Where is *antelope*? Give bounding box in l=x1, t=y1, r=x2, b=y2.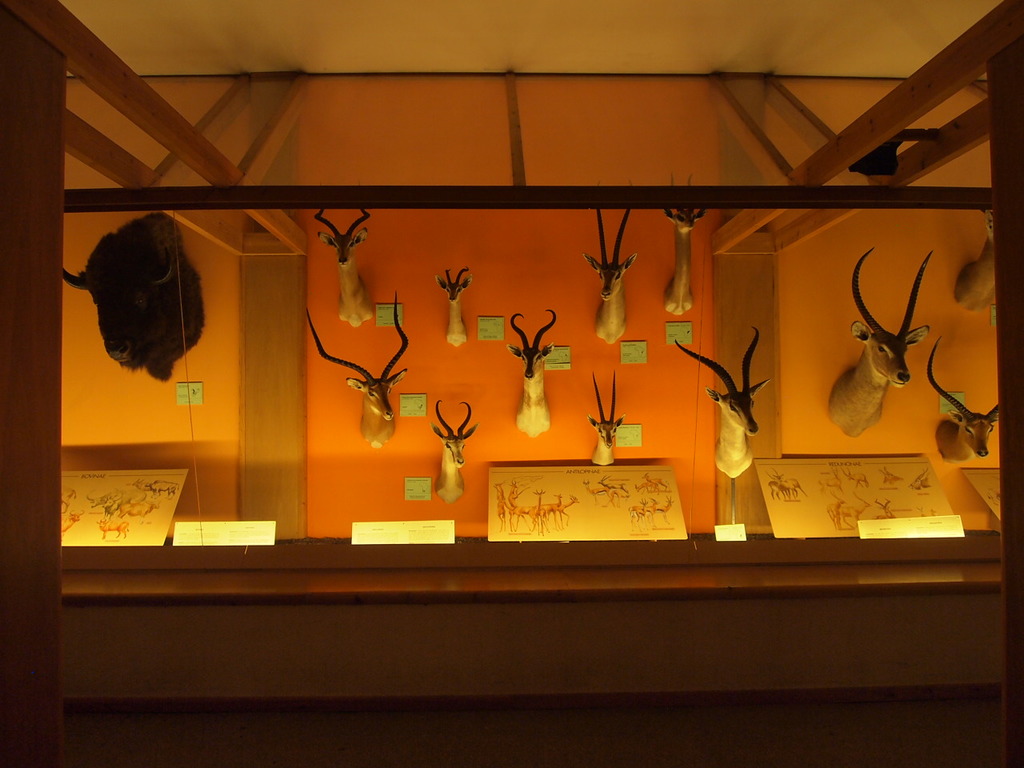
l=926, t=350, r=1002, b=464.
